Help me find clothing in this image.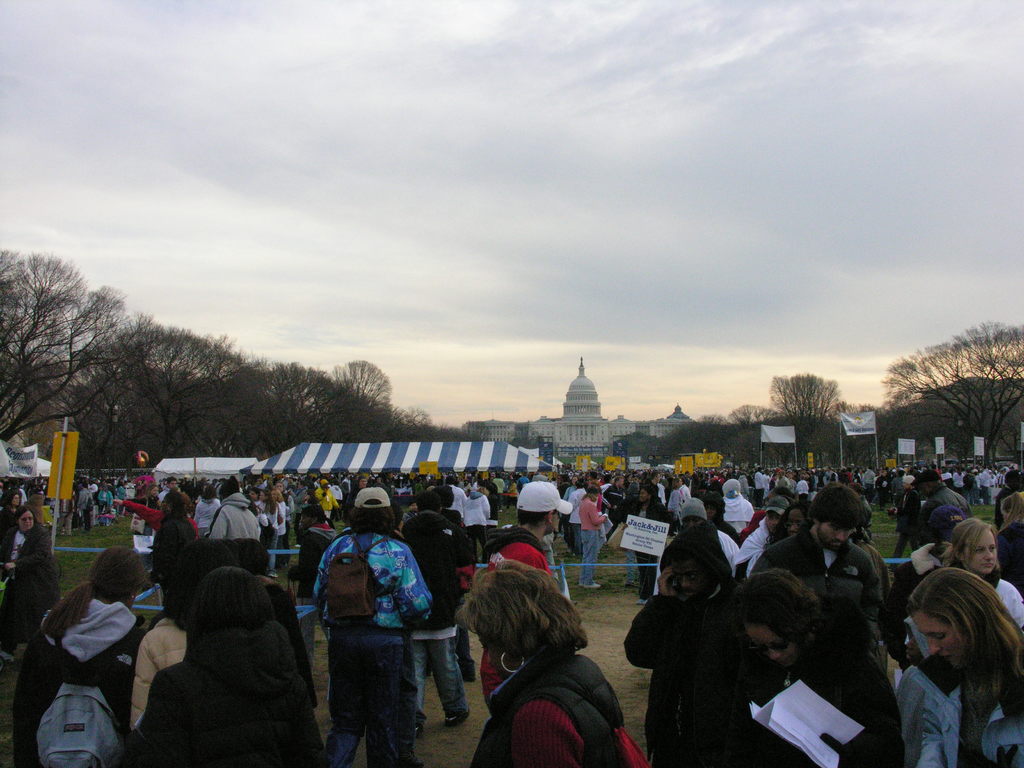
Found it: region(254, 574, 311, 685).
